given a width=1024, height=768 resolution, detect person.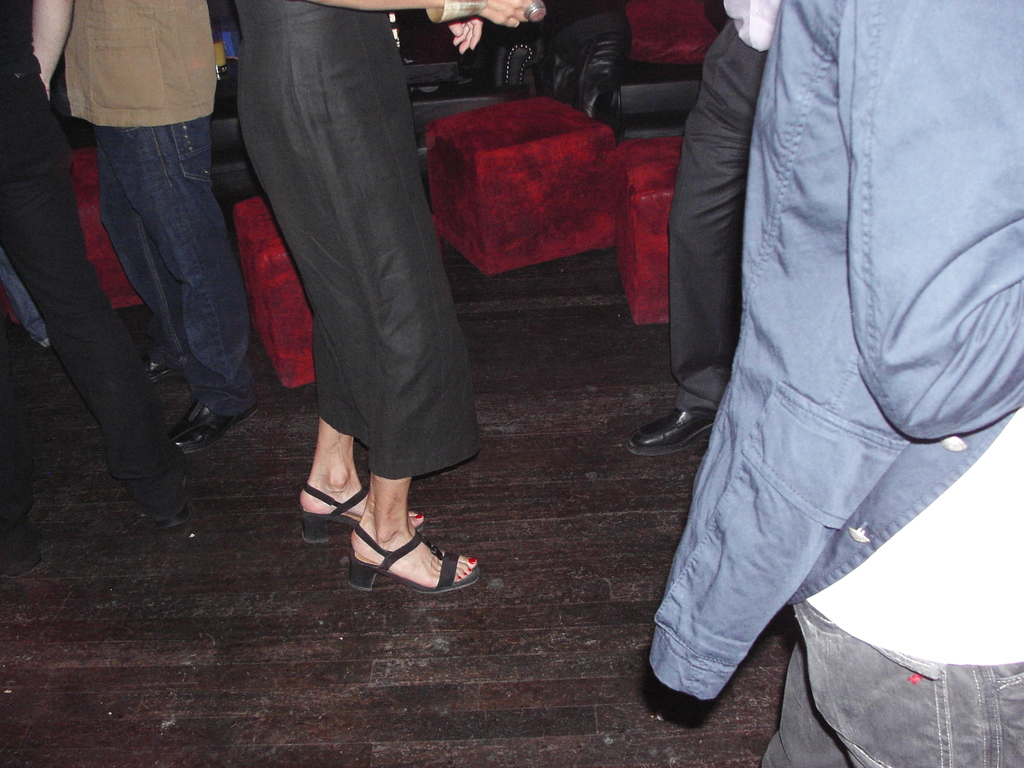
<box>33,0,262,455</box>.
